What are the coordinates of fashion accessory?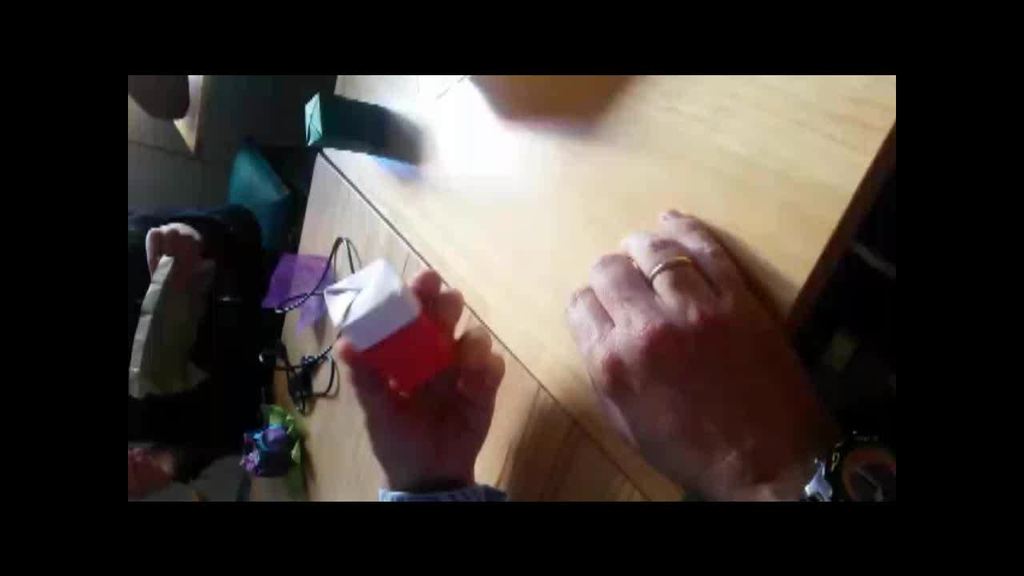
(797,428,913,506).
